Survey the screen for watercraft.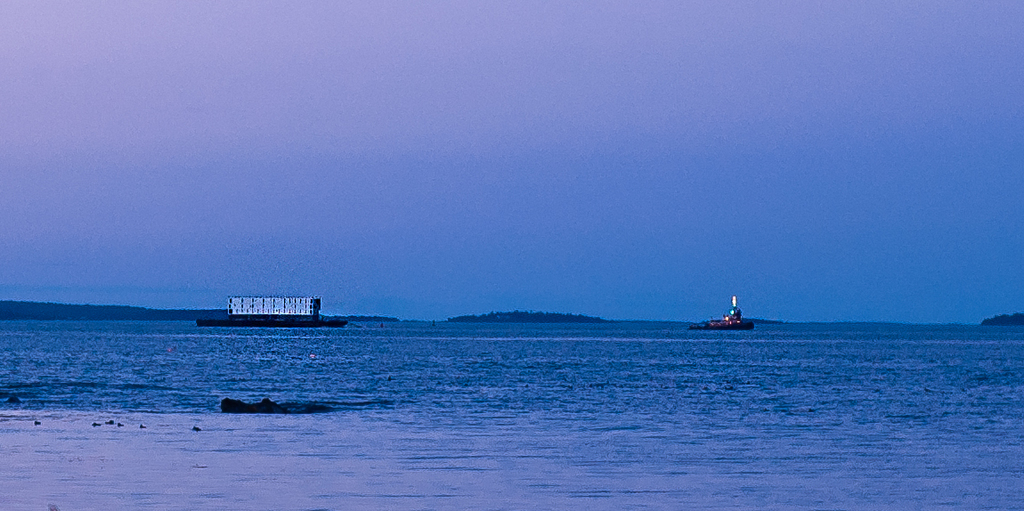
Survey found: (700,291,762,337).
